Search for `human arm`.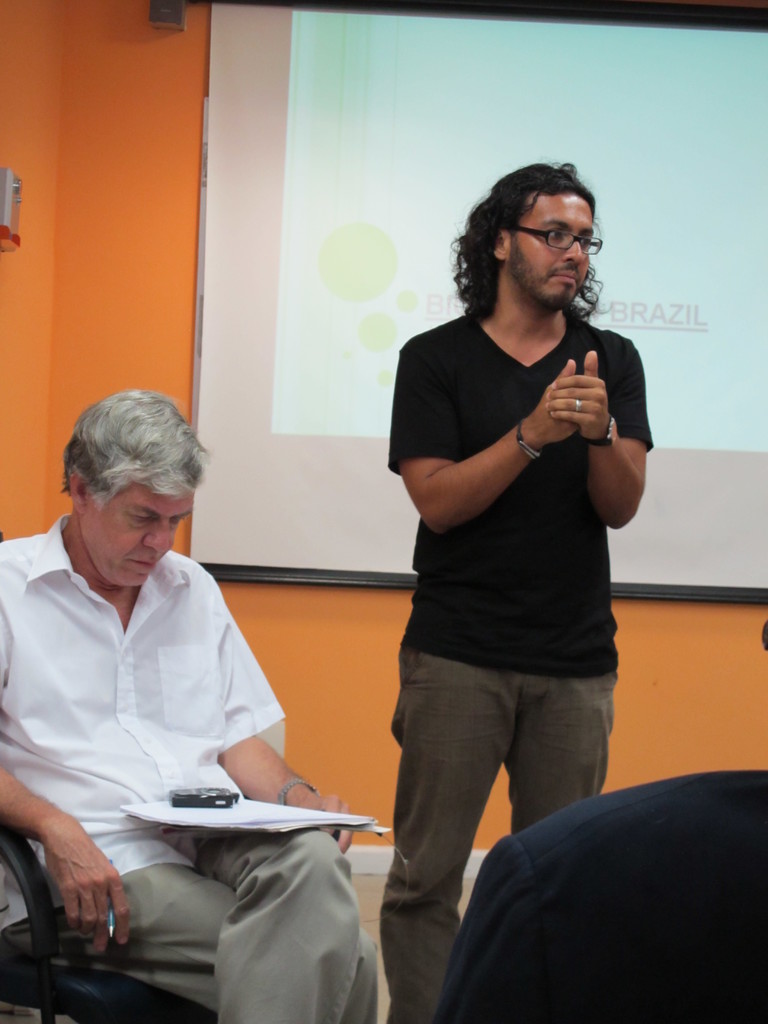
Found at bbox=[0, 540, 132, 960].
